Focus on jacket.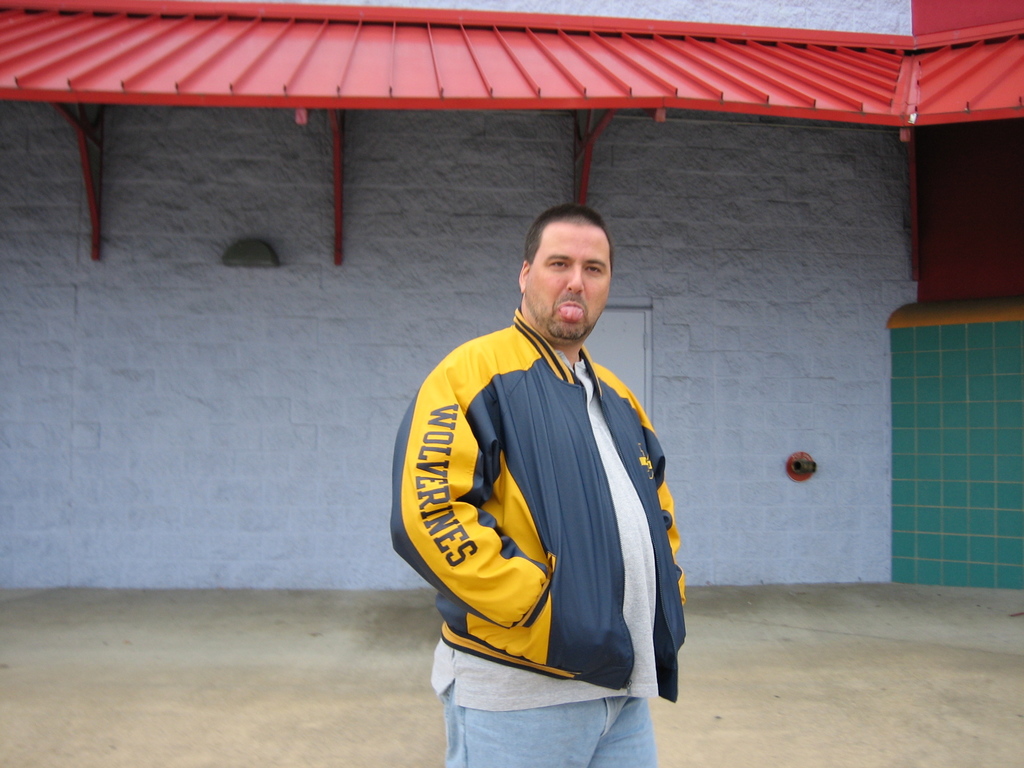
Focused at box=[404, 237, 684, 701].
